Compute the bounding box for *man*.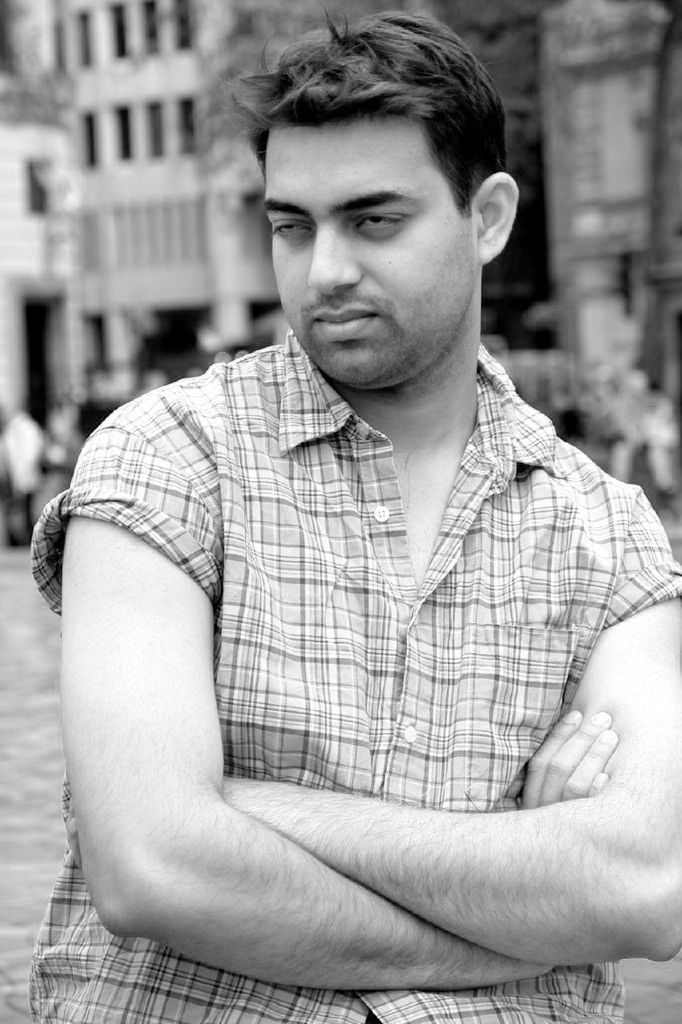
[x1=28, y1=28, x2=677, y2=987].
